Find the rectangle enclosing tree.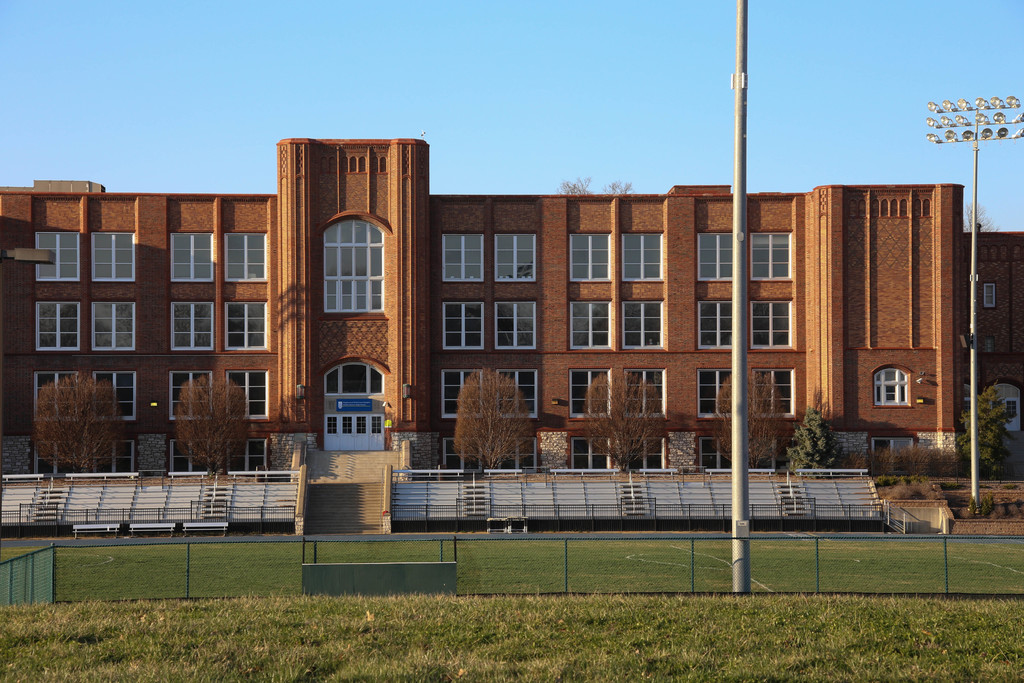
(left=587, top=366, right=668, bottom=475).
